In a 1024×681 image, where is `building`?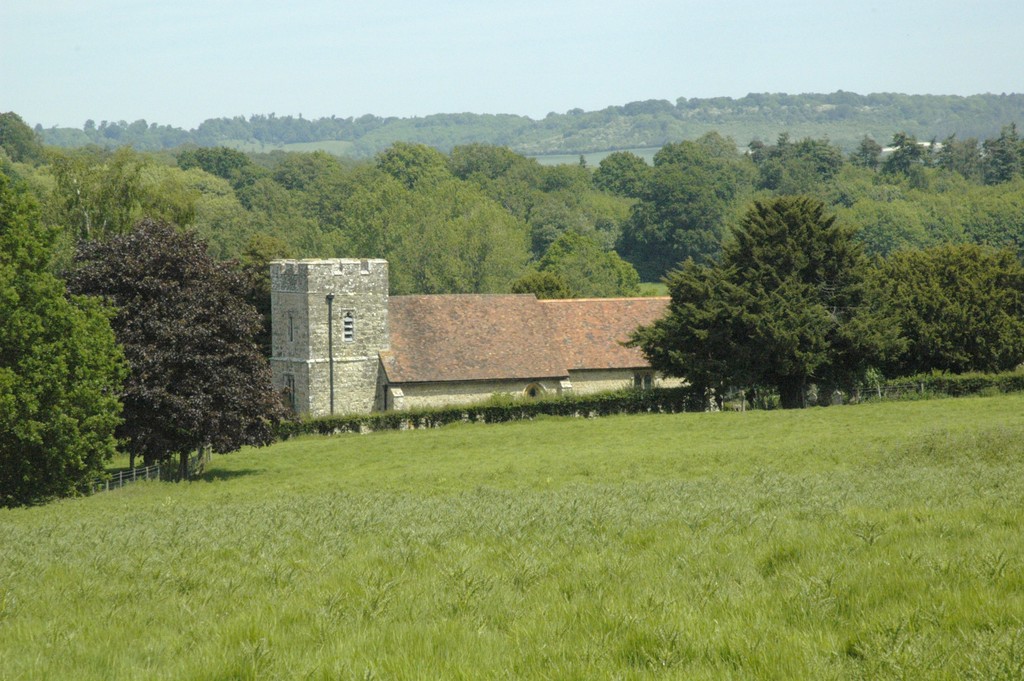
(left=269, top=254, right=683, bottom=430).
